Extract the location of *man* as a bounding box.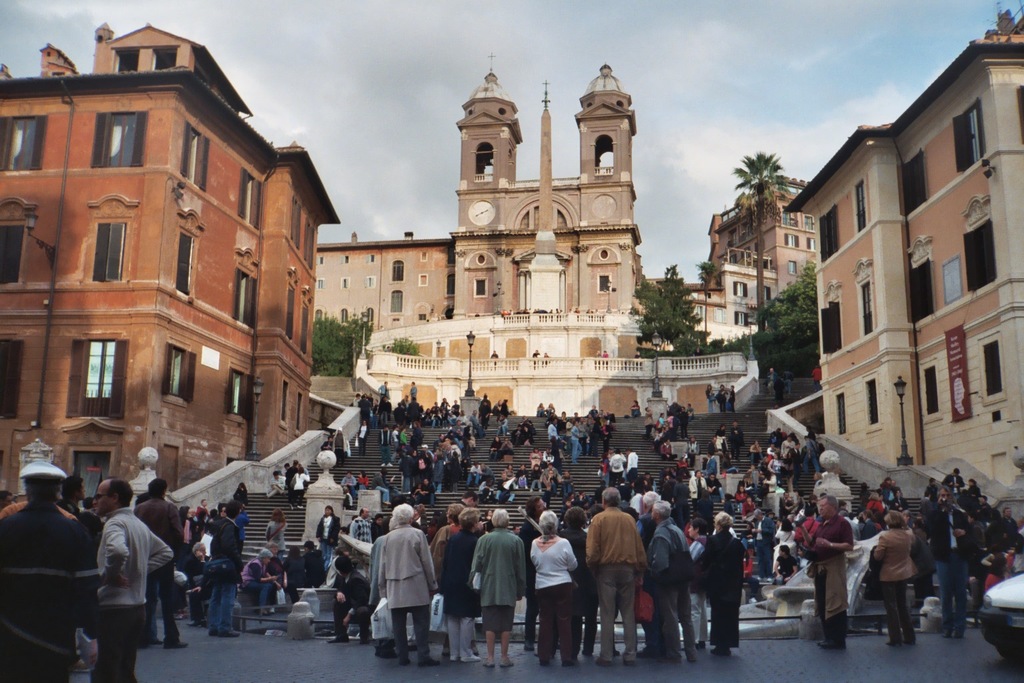
{"x1": 646, "y1": 499, "x2": 693, "y2": 661}.
